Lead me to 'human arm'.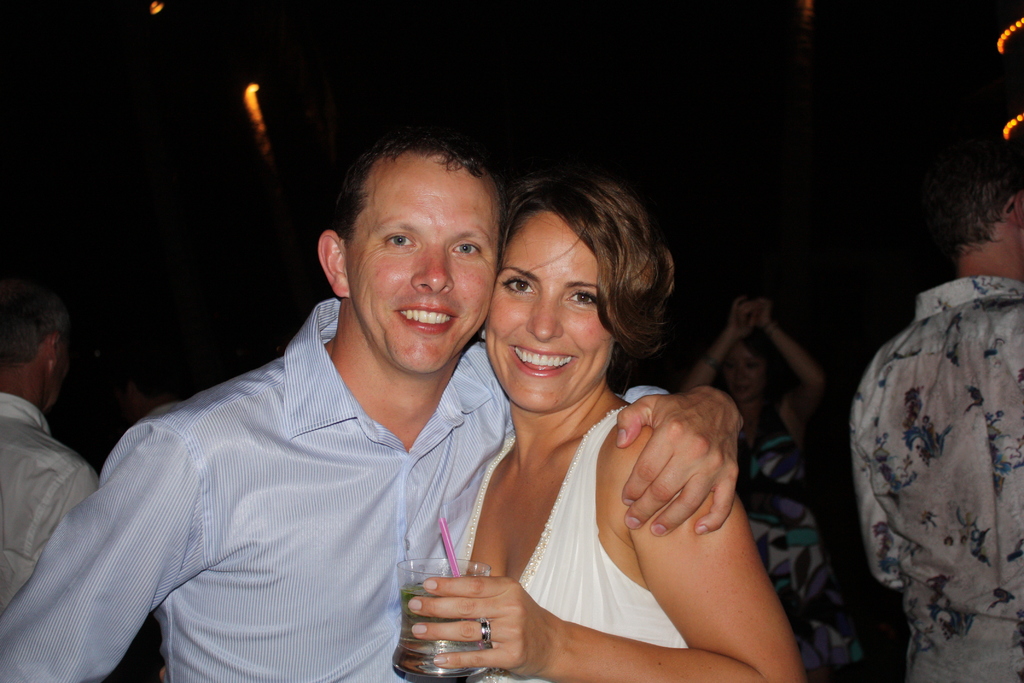
Lead to {"left": 769, "top": 291, "right": 821, "bottom": 451}.
